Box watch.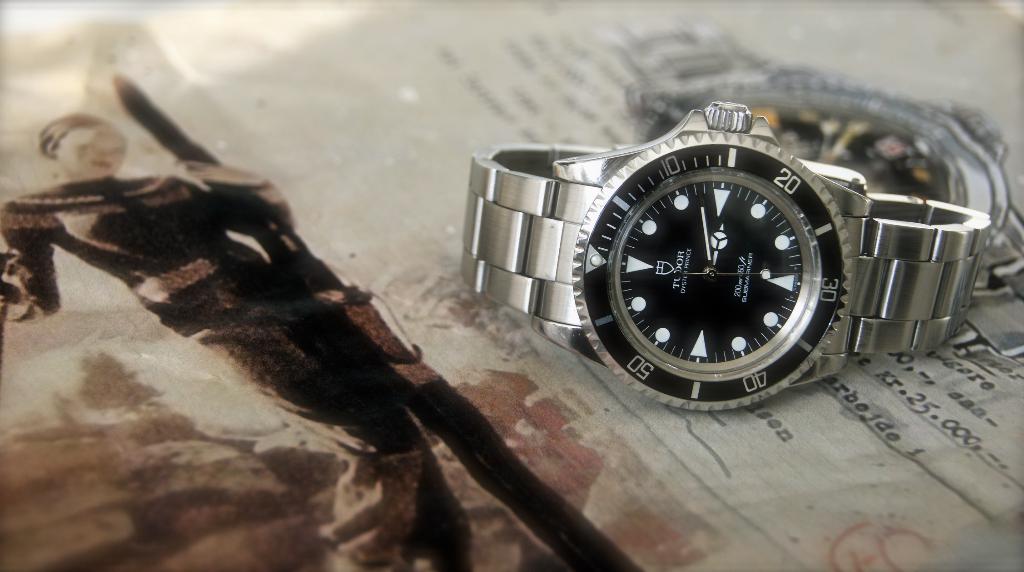
(x1=465, y1=56, x2=1010, y2=411).
